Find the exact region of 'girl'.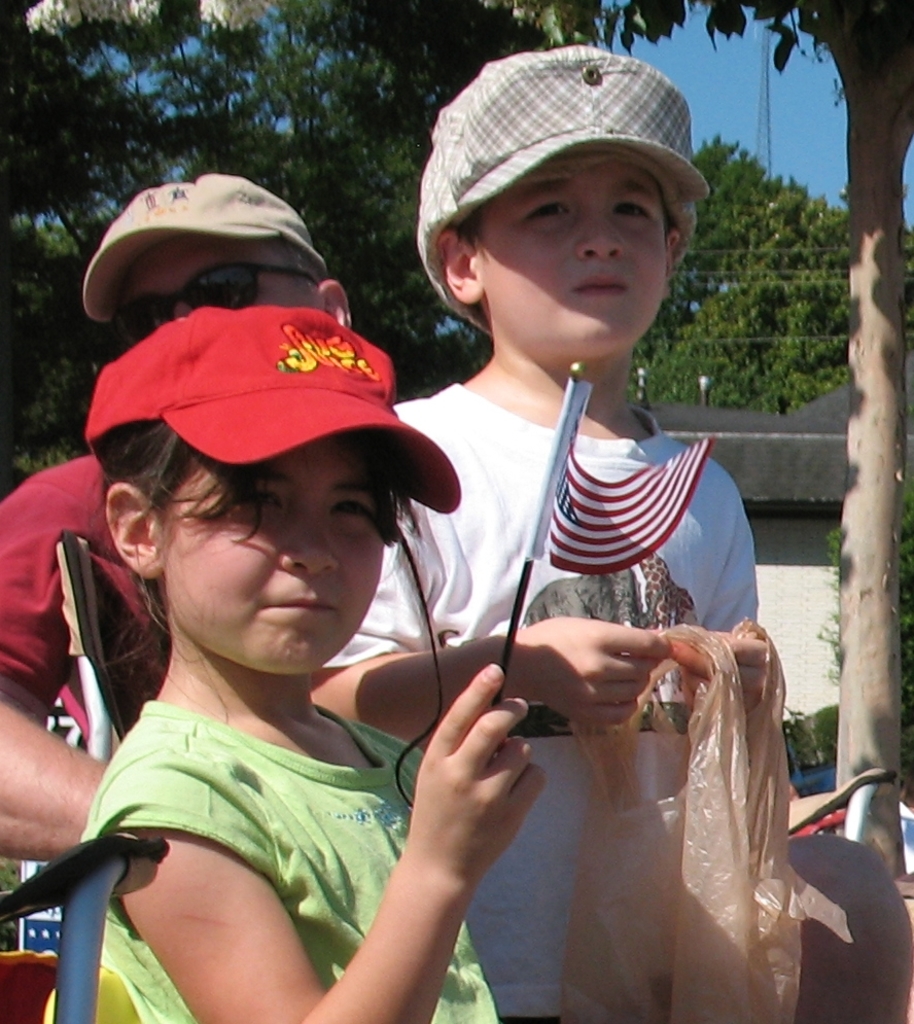
Exact region: left=84, top=305, right=550, bottom=1023.
